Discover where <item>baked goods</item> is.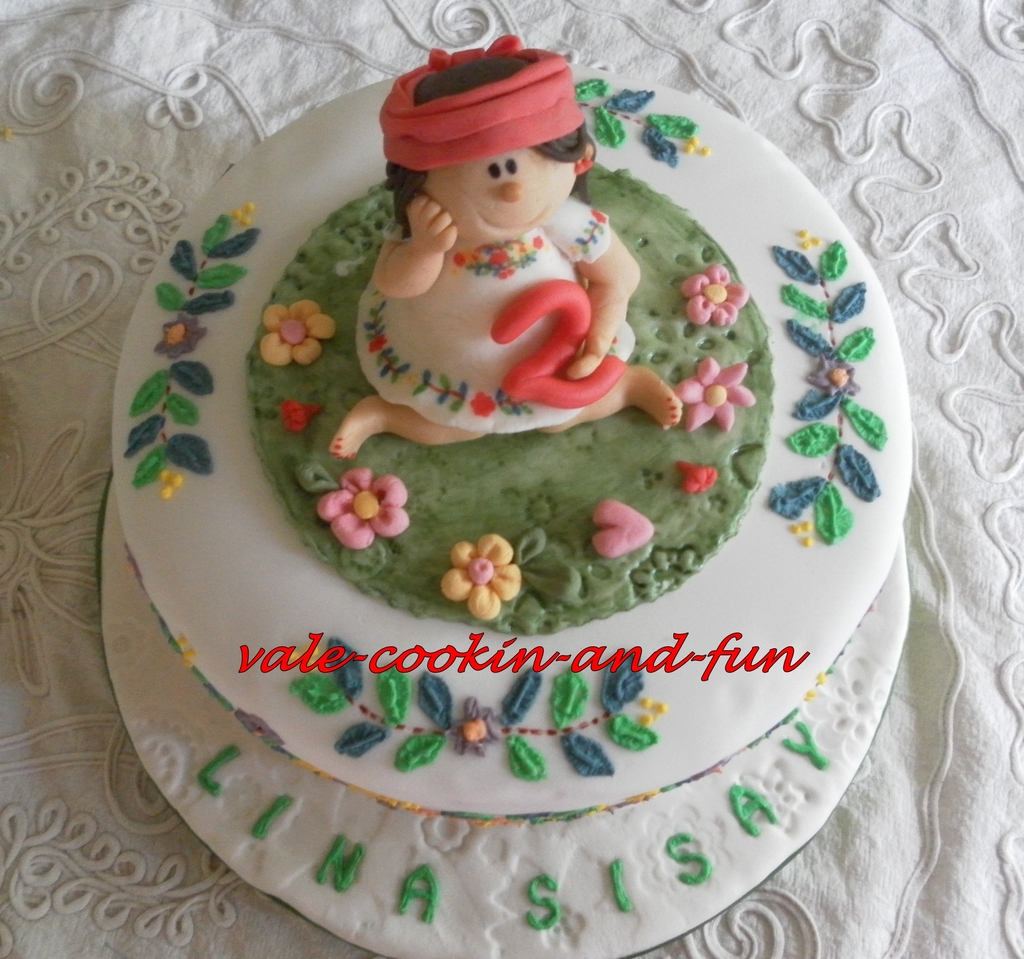
Discovered at x1=69, y1=56, x2=927, y2=958.
